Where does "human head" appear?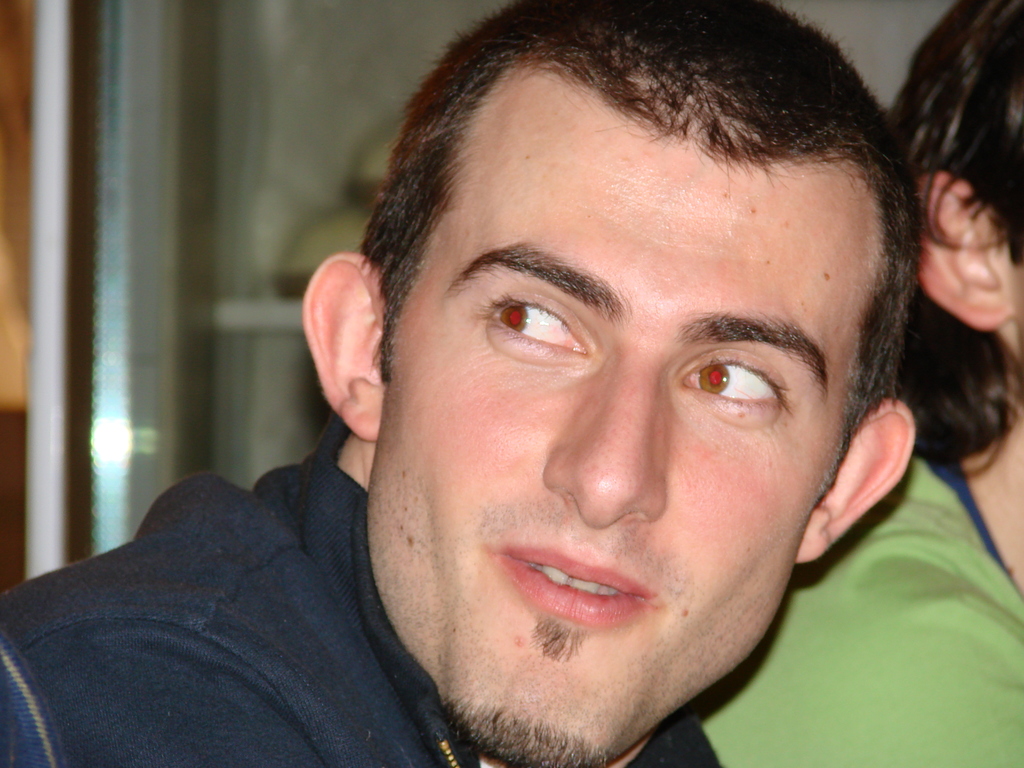
Appears at 883:0:1023:435.
